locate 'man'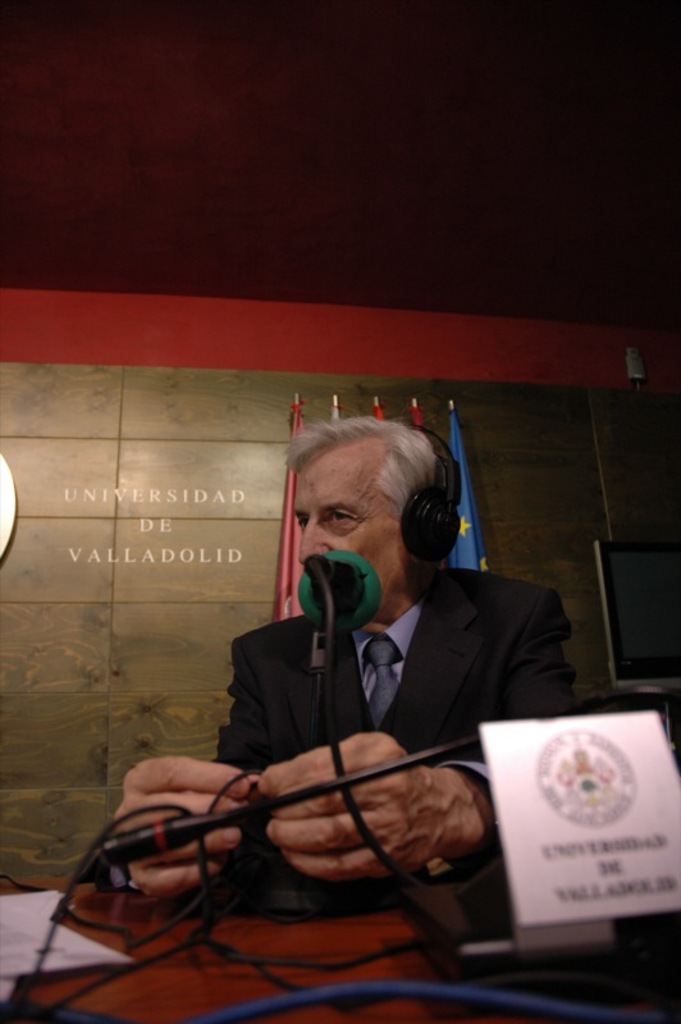
left=145, top=401, right=597, bottom=934
